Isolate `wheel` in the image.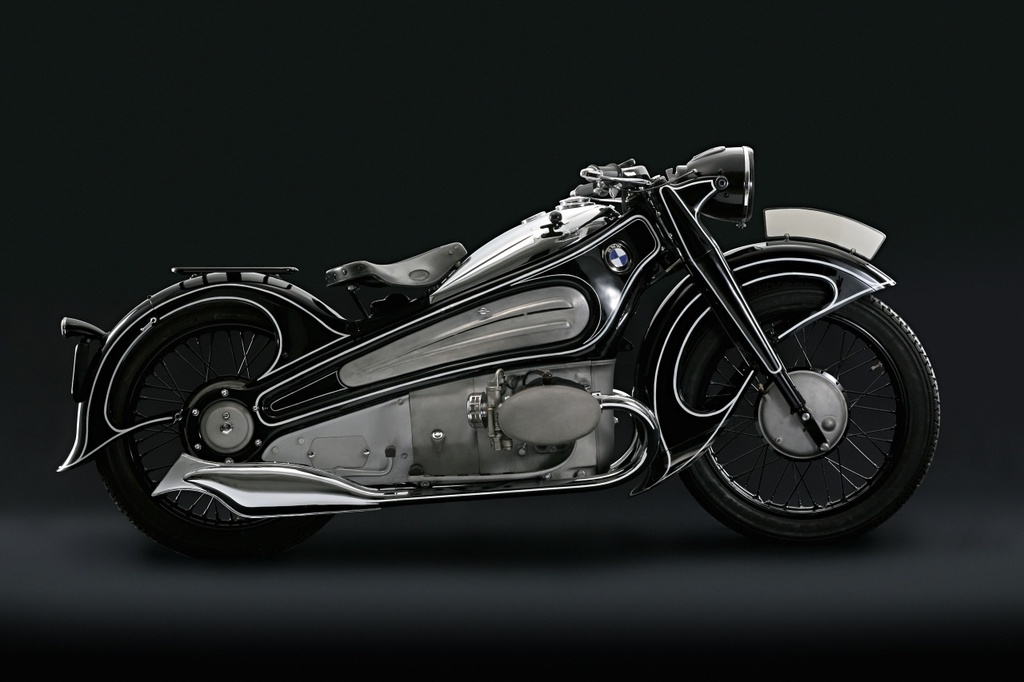
Isolated region: pyautogui.locateOnScreen(99, 269, 382, 553).
